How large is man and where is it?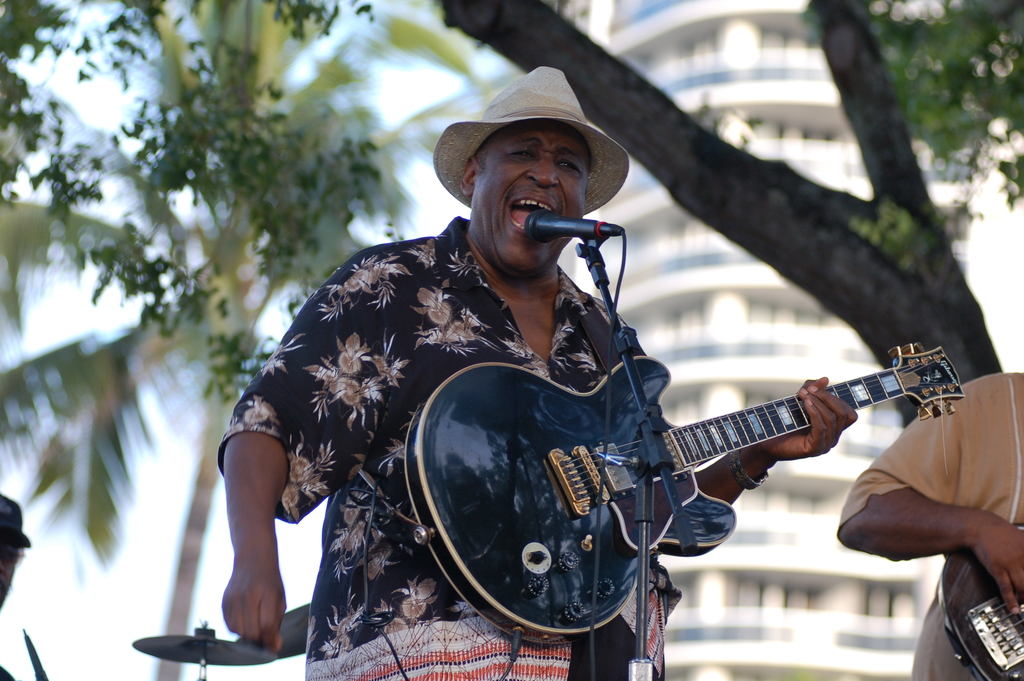
Bounding box: crop(257, 69, 948, 680).
